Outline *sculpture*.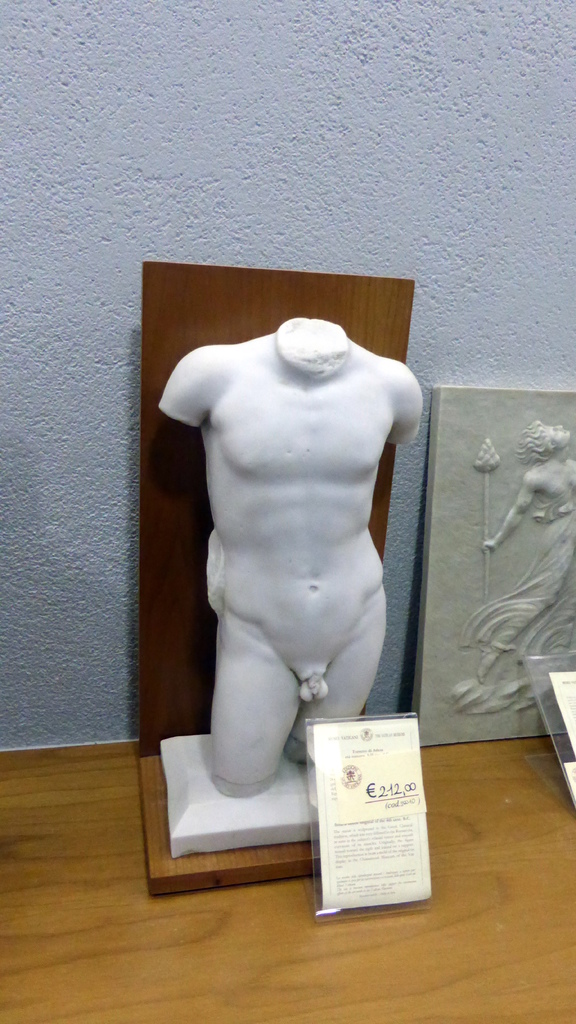
Outline: crop(452, 433, 575, 713).
